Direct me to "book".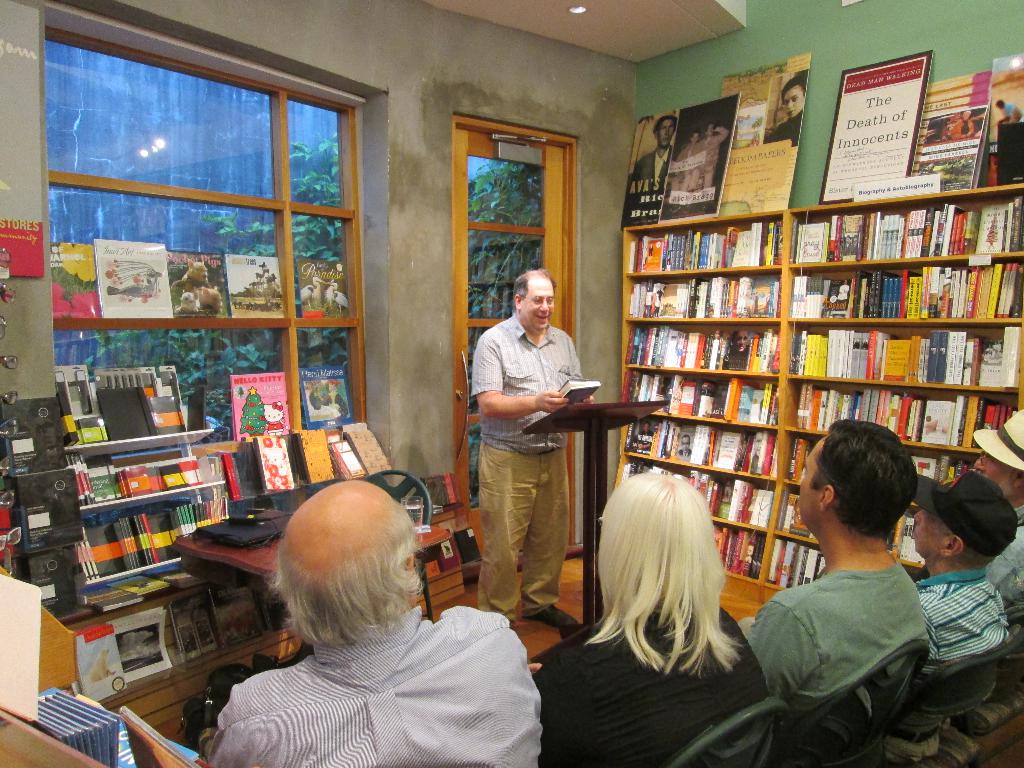
Direction: box=[223, 369, 295, 447].
